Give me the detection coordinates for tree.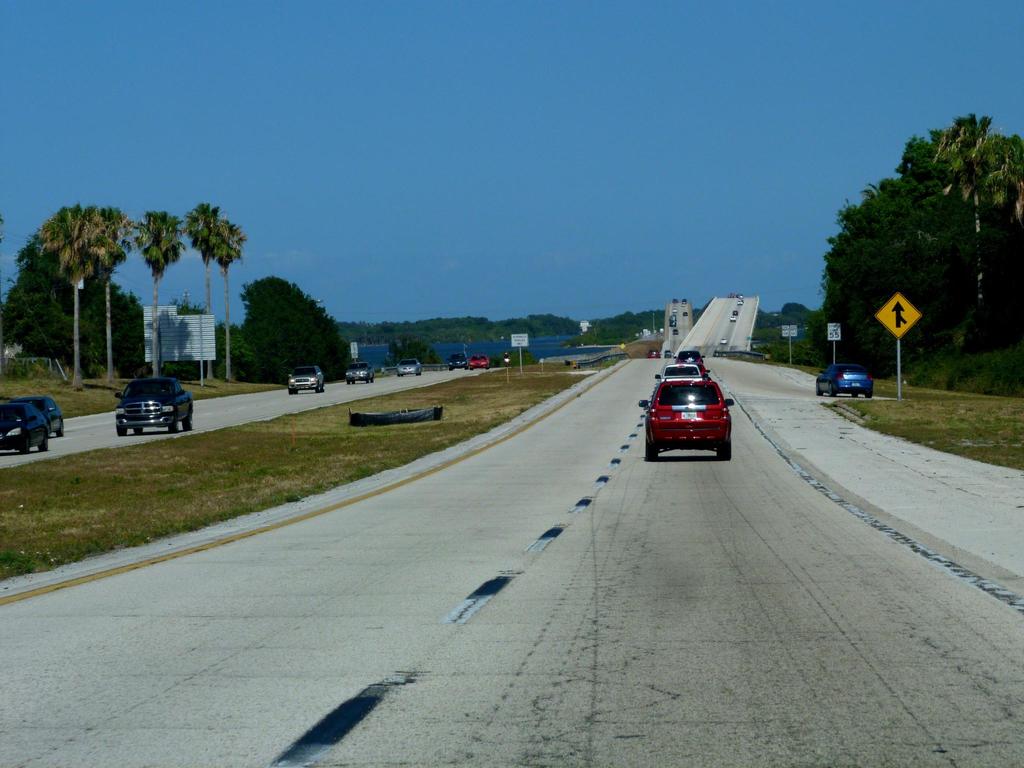
Rect(814, 111, 1004, 387).
